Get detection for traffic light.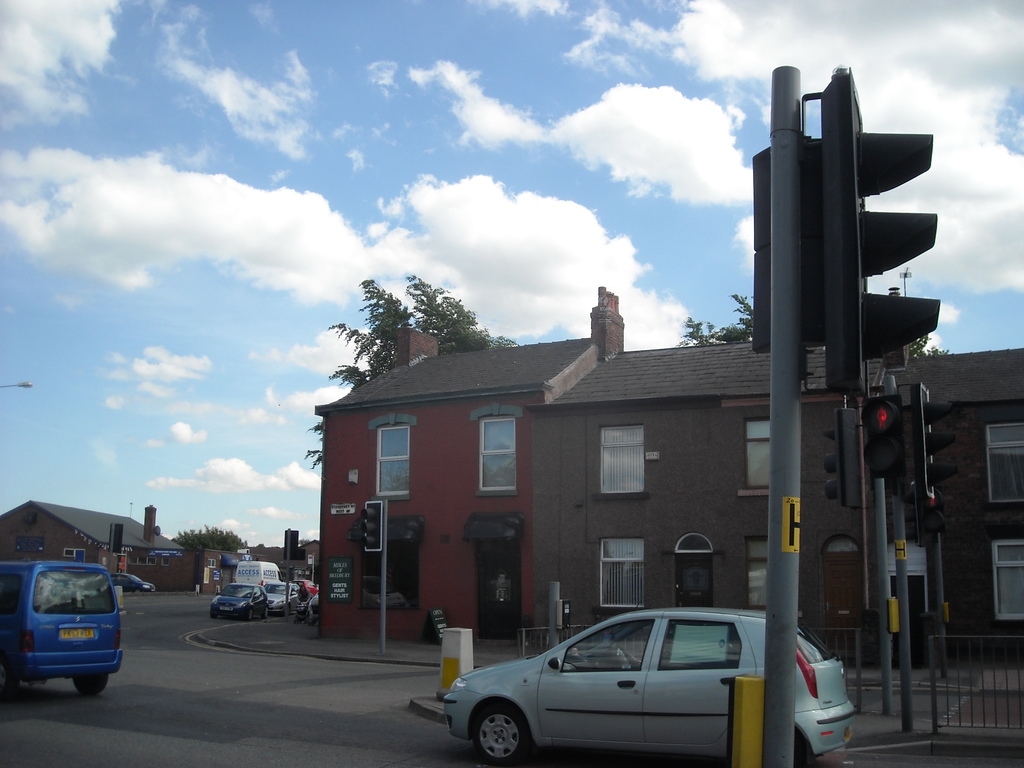
Detection: rect(823, 408, 861, 511).
